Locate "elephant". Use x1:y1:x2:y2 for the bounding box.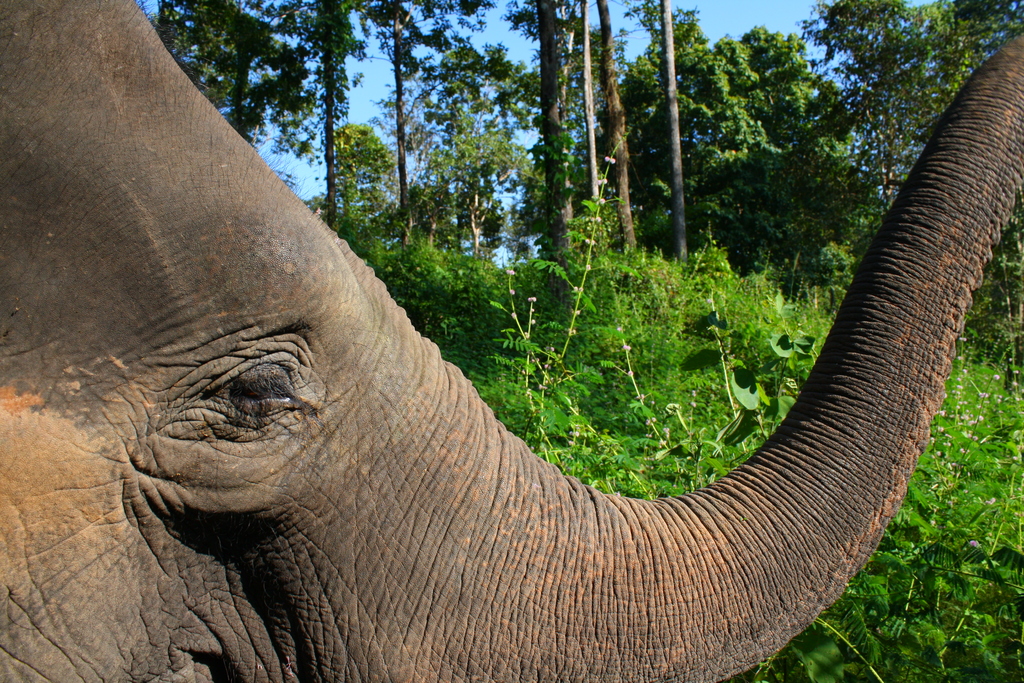
0:0:1023:682.
